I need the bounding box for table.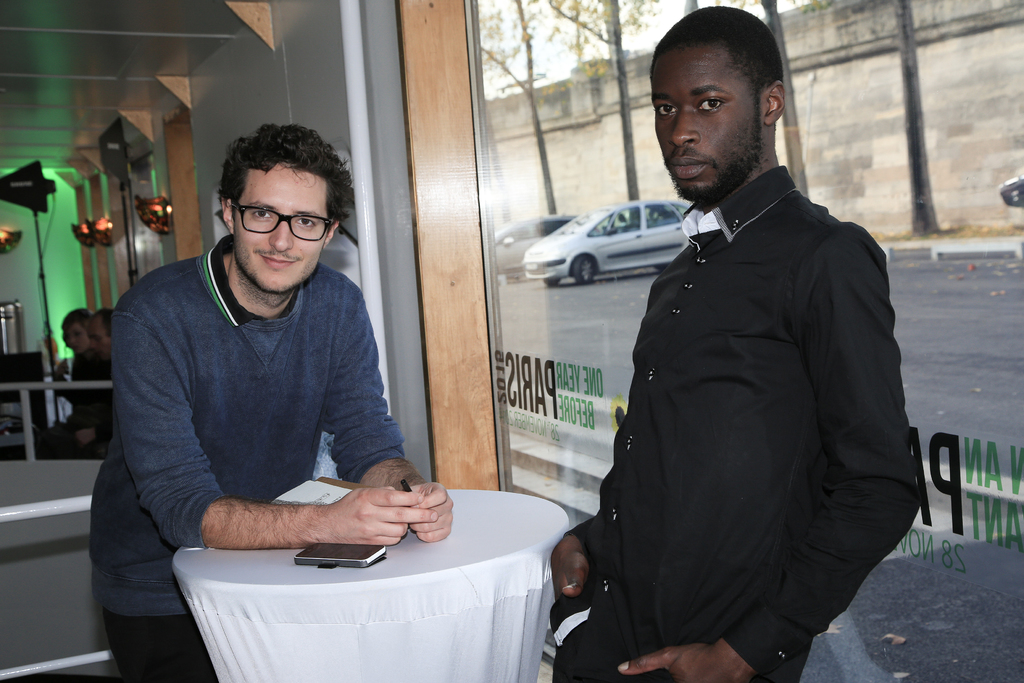
Here it is: crop(176, 461, 550, 682).
